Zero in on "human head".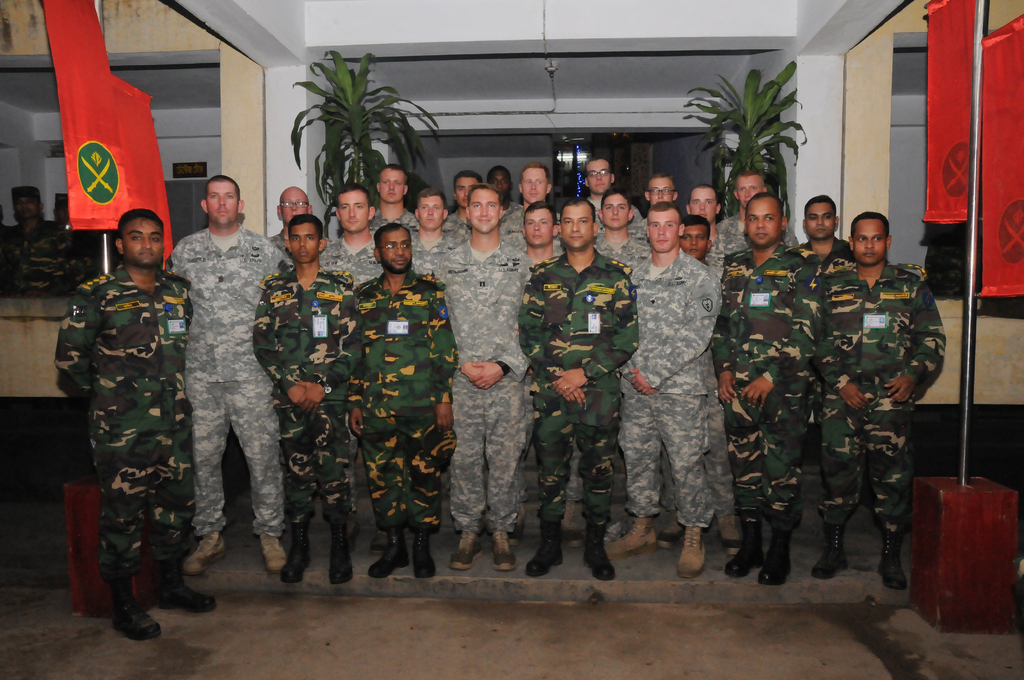
Zeroed in: (276,185,317,227).
